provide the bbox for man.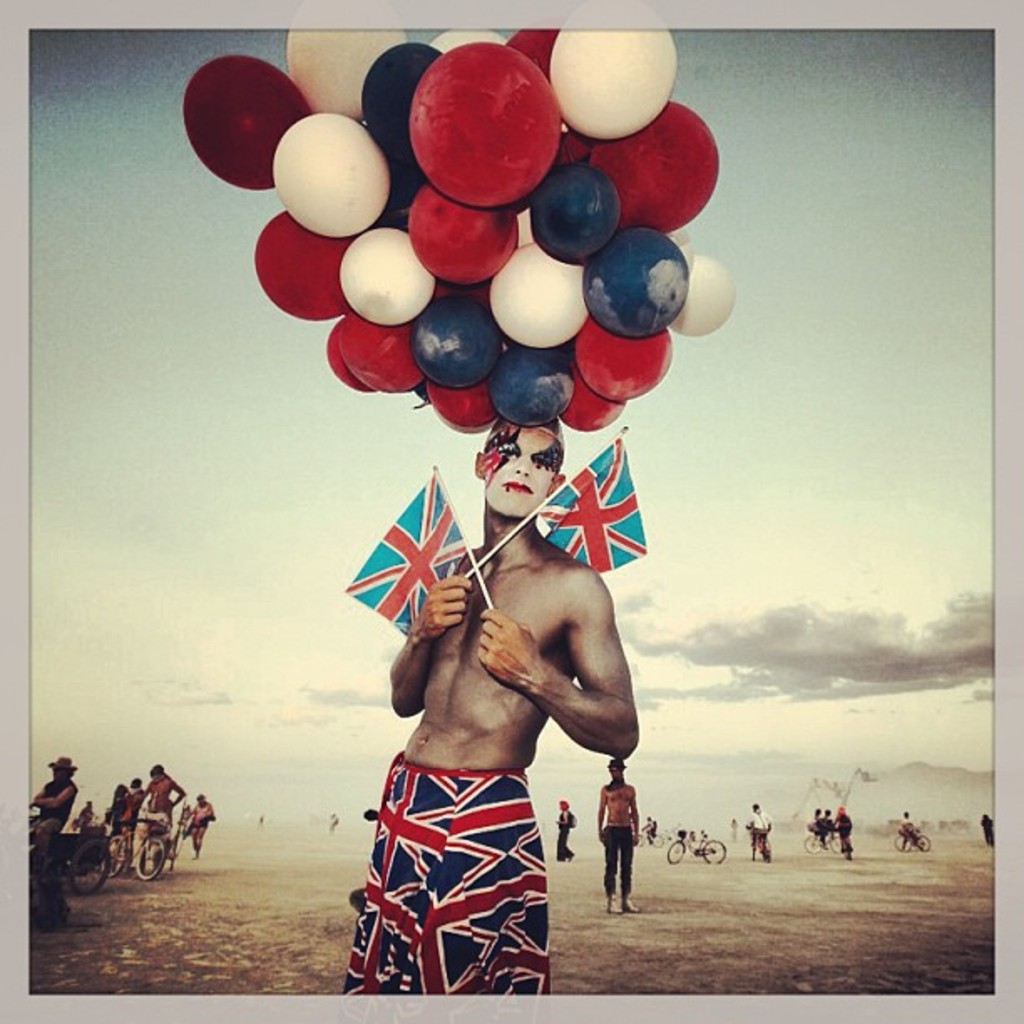
region(557, 798, 576, 863).
